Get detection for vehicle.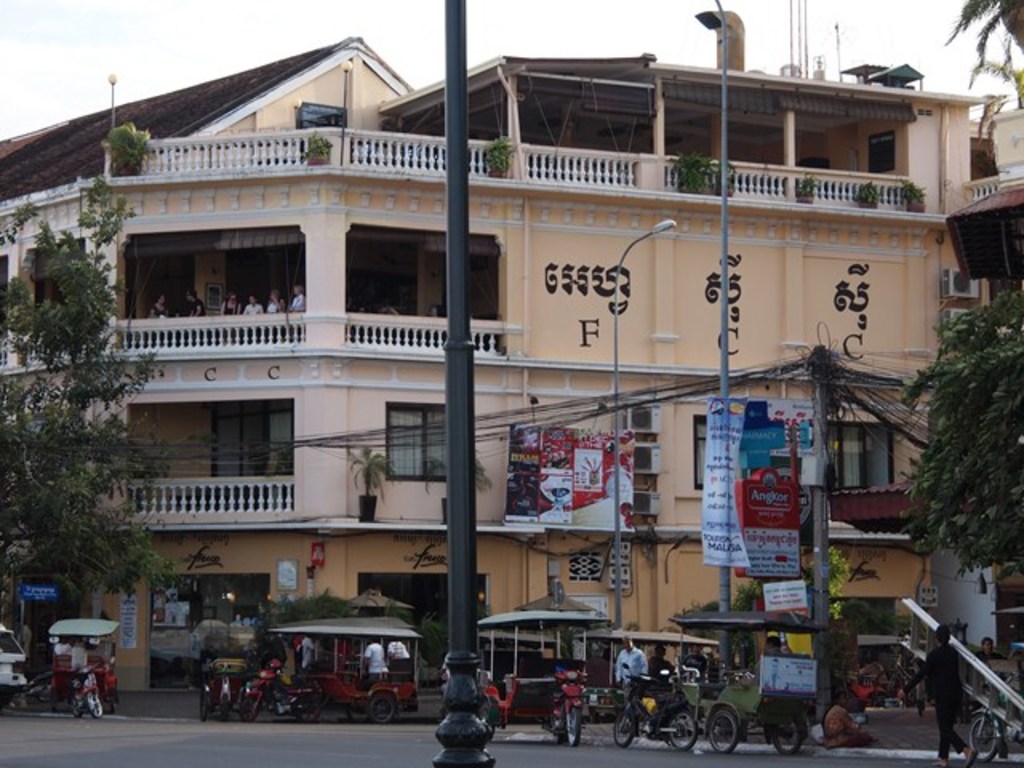
Detection: bbox=[667, 670, 754, 752].
